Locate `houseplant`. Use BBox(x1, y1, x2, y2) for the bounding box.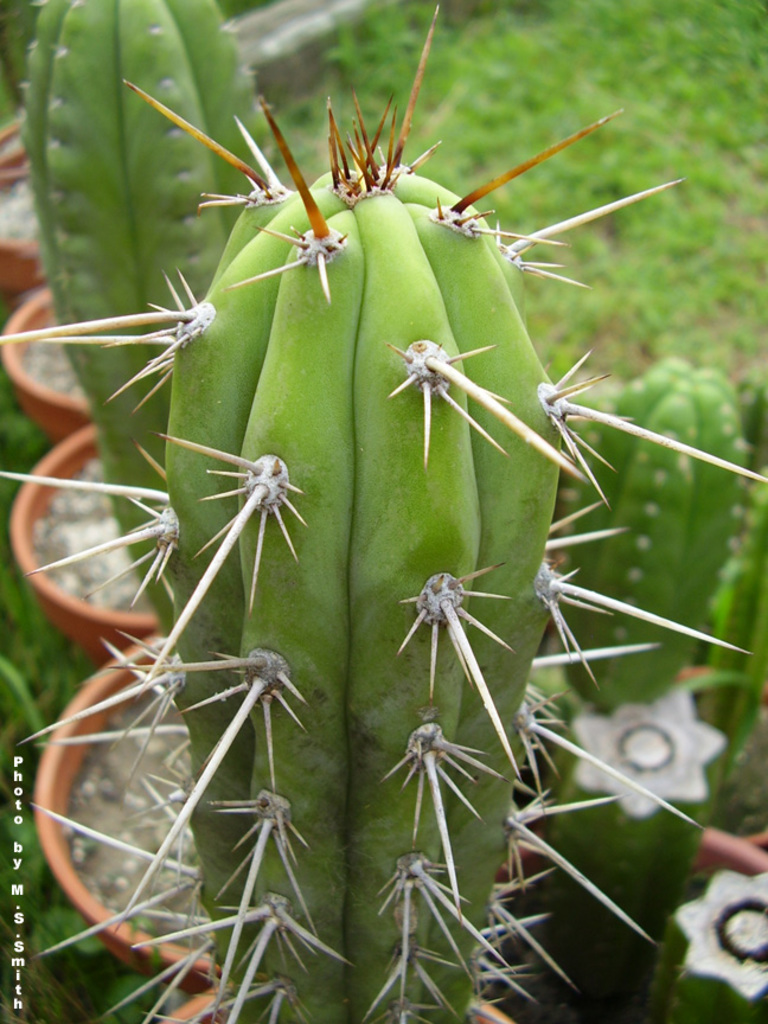
BBox(0, 14, 767, 1023).
